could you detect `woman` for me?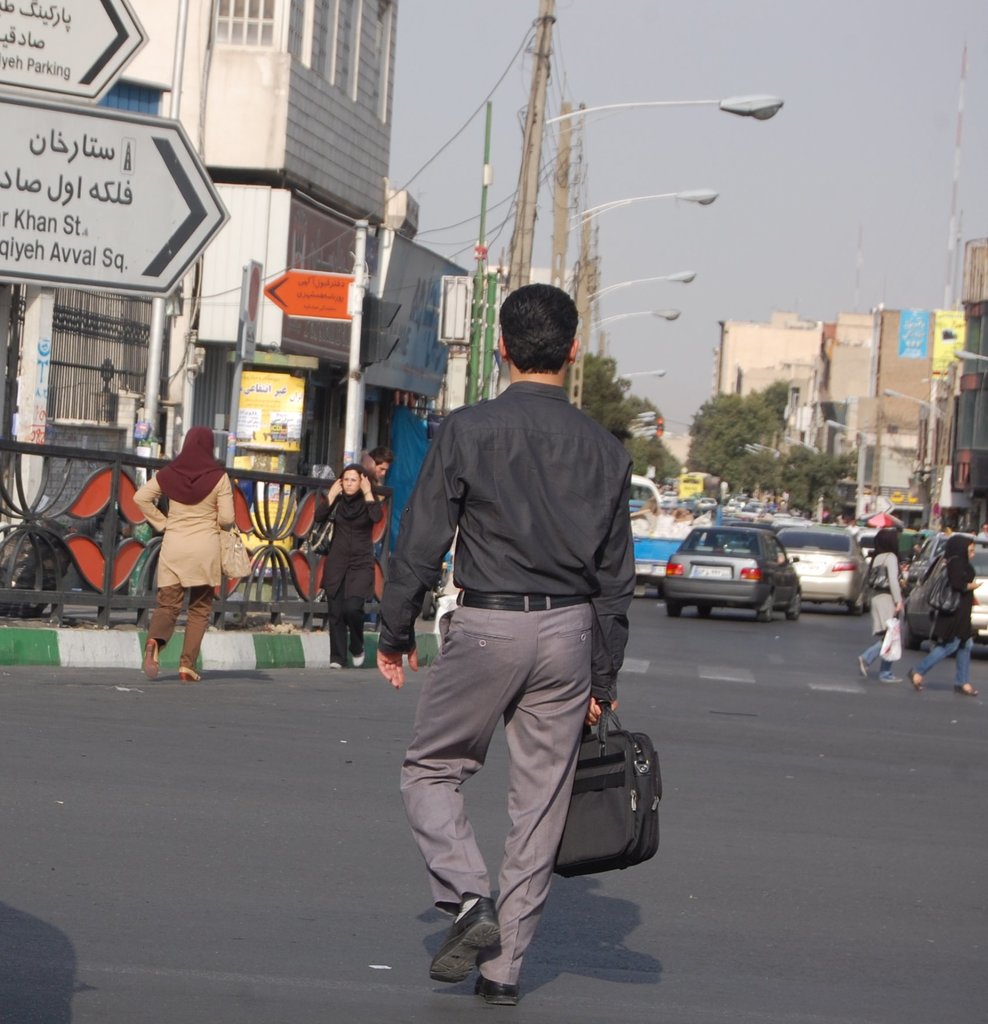
Detection result: 121/425/259/673.
